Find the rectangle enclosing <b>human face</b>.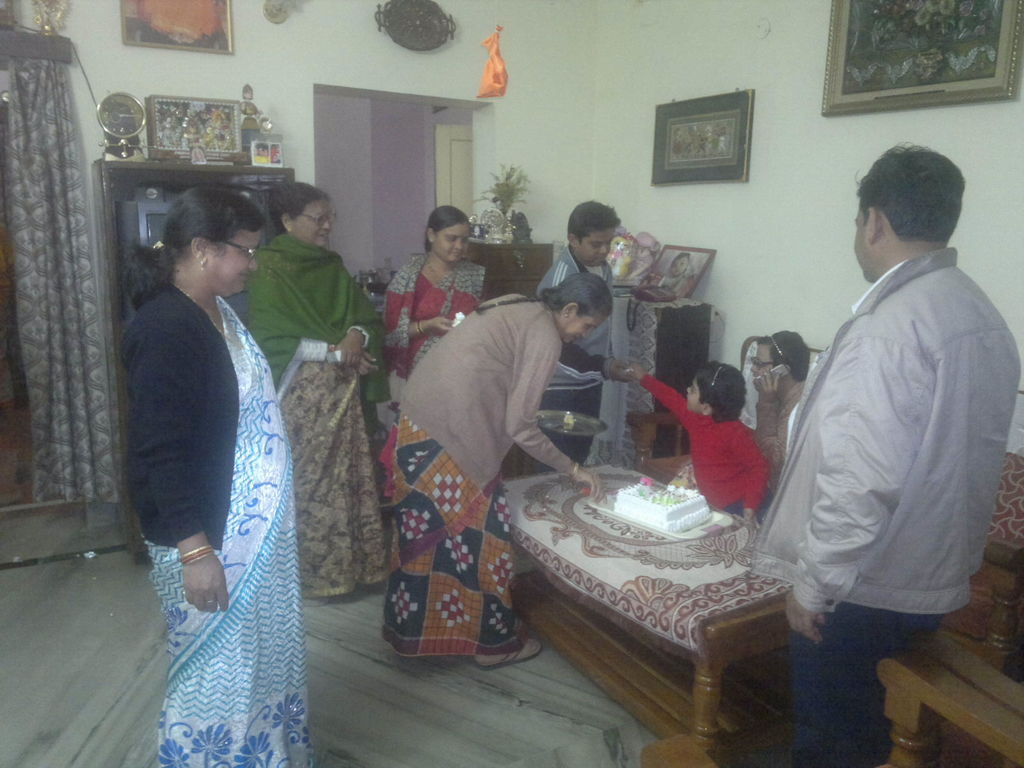
crop(684, 378, 703, 410).
